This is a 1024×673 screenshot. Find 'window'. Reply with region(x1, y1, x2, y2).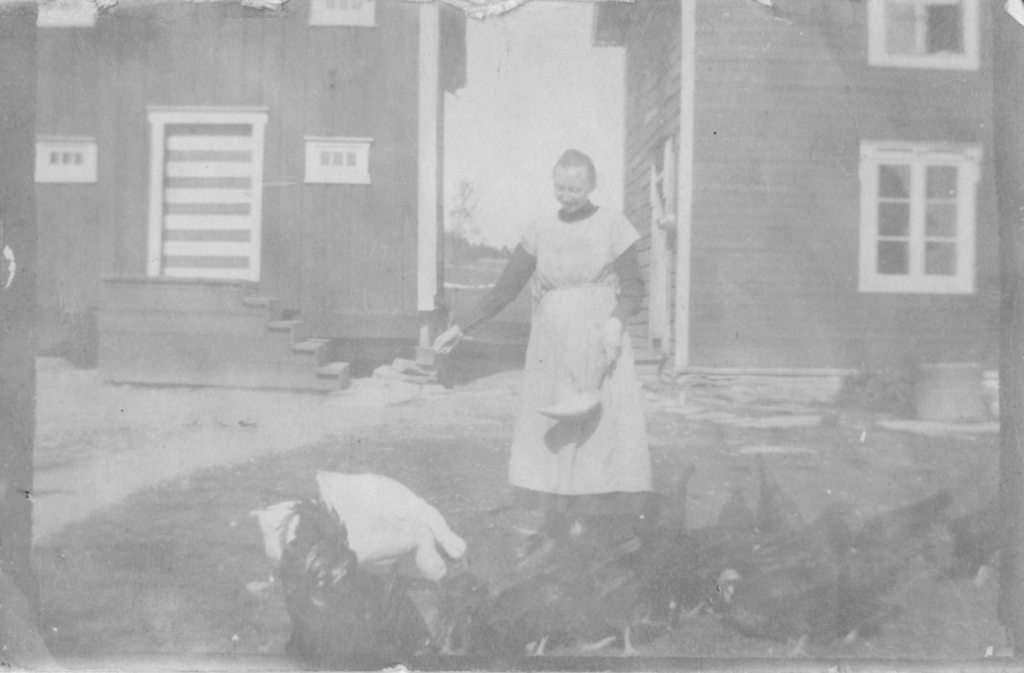
region(33, 0, 94, 24).
